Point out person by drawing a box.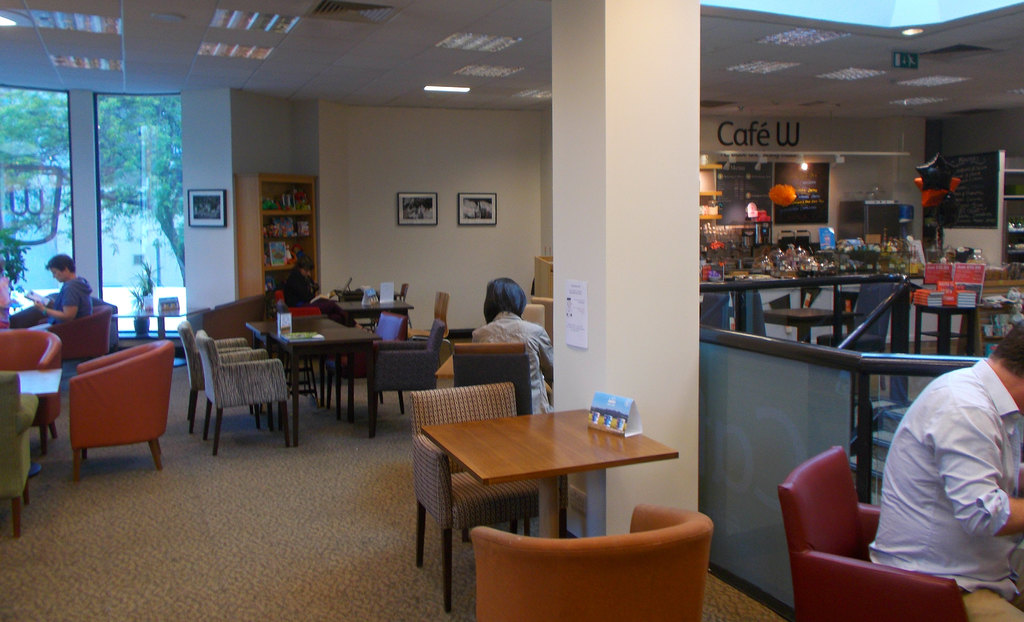
{"x1": 36, "y1": 253, "x2": 93, "y2": 322}.
